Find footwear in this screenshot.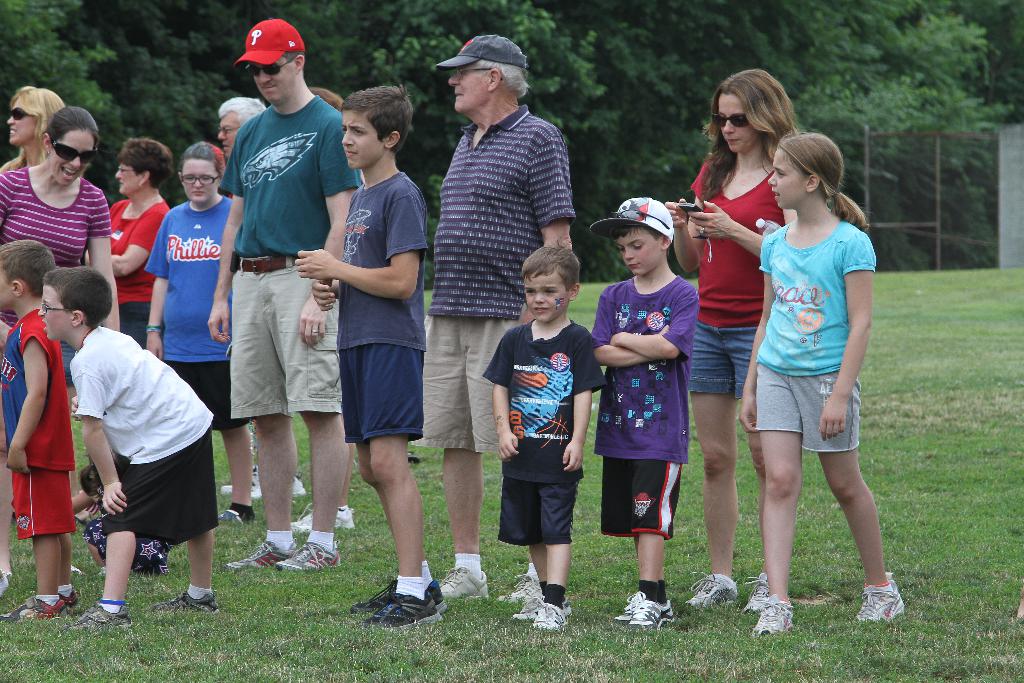
The bounding box for footwear is Rect(855, 572, 900, 620).
